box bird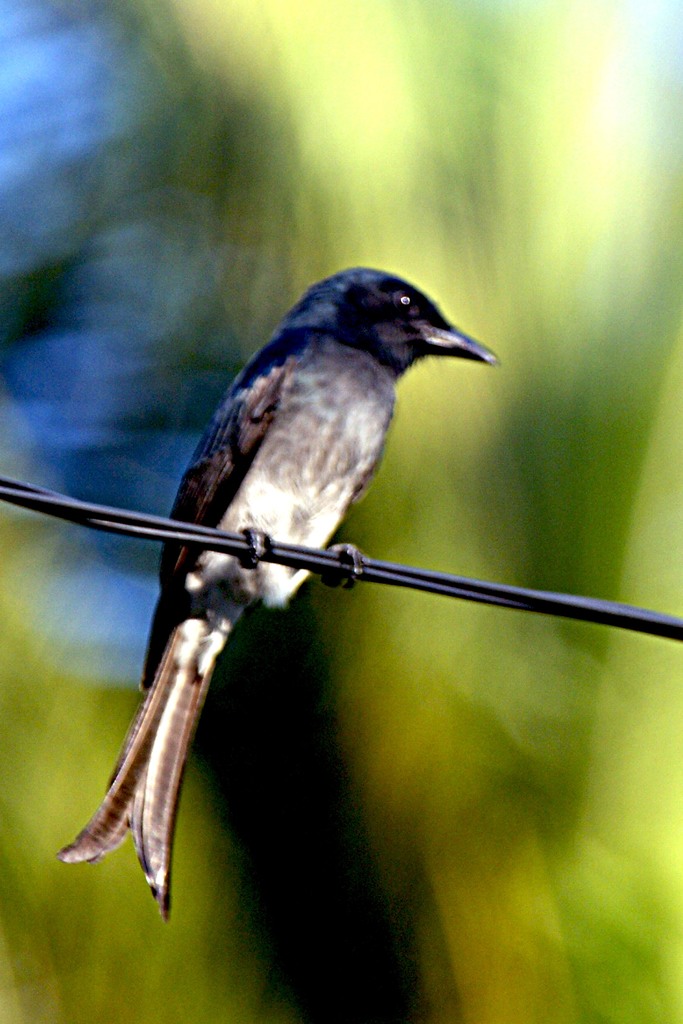
pyautogui.locateOnScreen(90, 280, 508, 812)
